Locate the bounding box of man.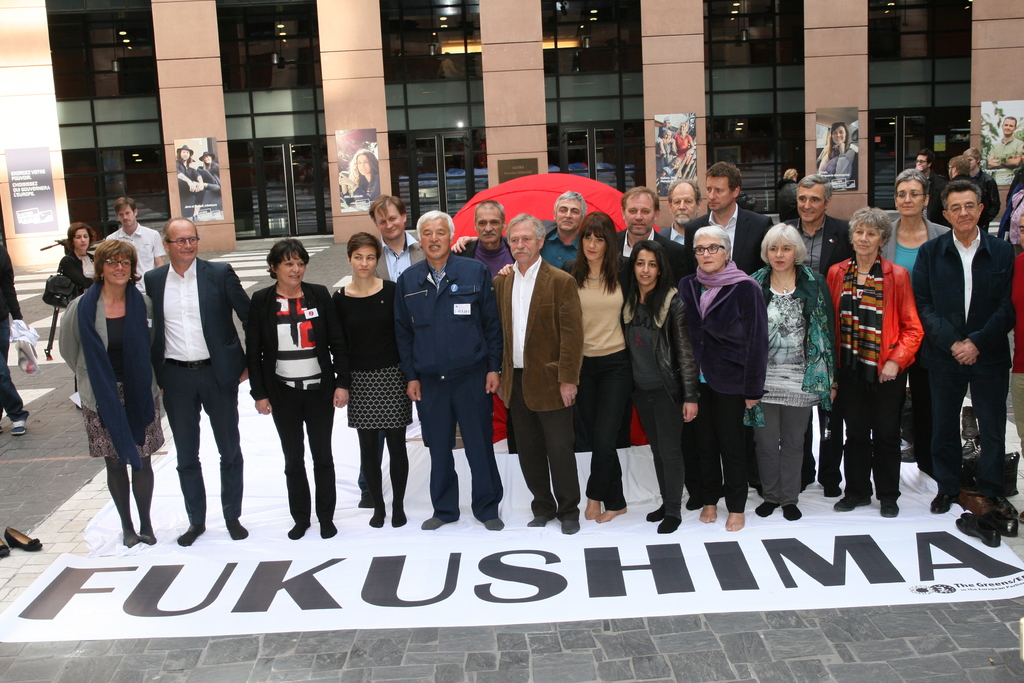
Bounding box: bbox=[534, 194, 597, 281].
